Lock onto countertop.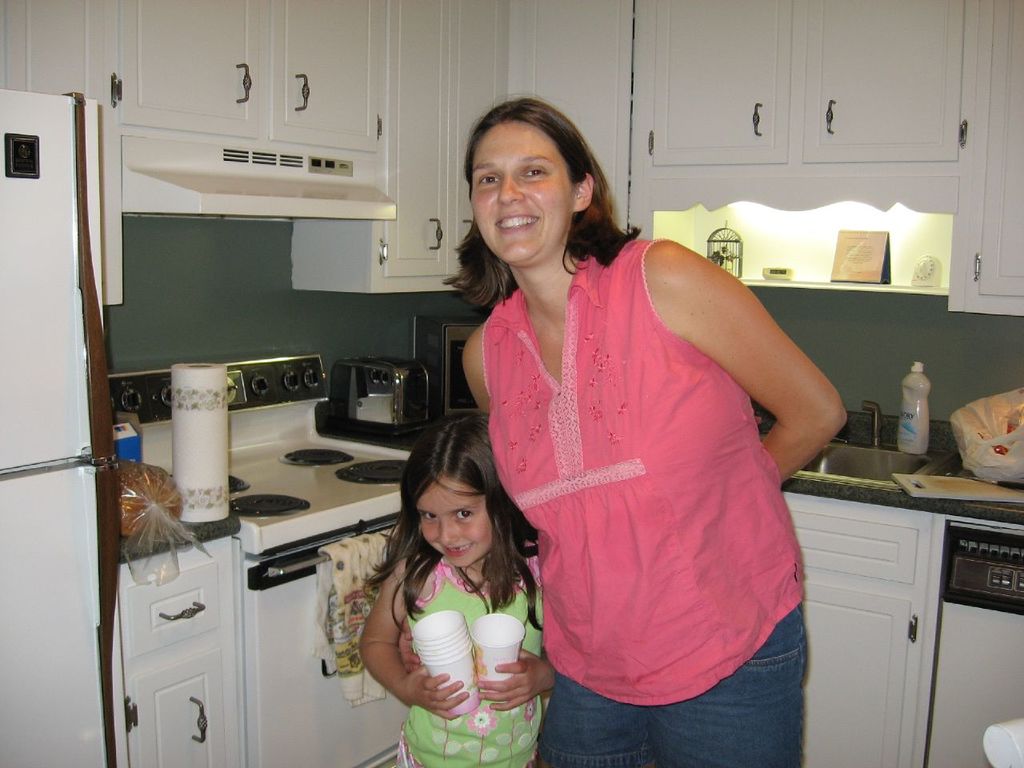
Locked: {"x1": 747, "y1": 388, "x2": 1023, "y2": 526}.
